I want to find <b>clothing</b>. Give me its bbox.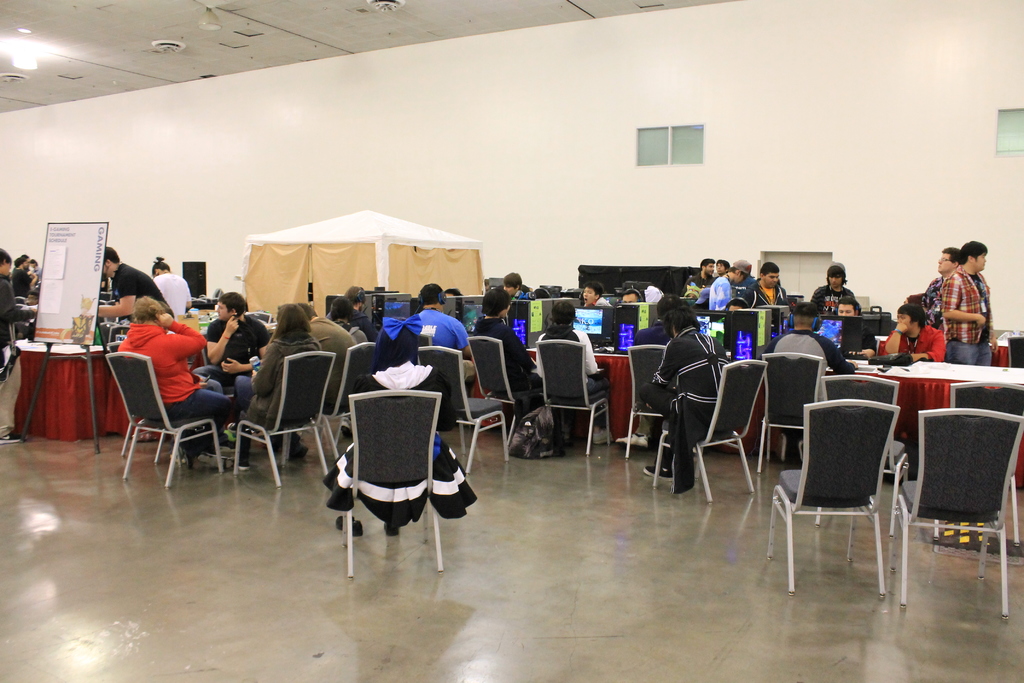
bbox(324, 311, 477, 540).
